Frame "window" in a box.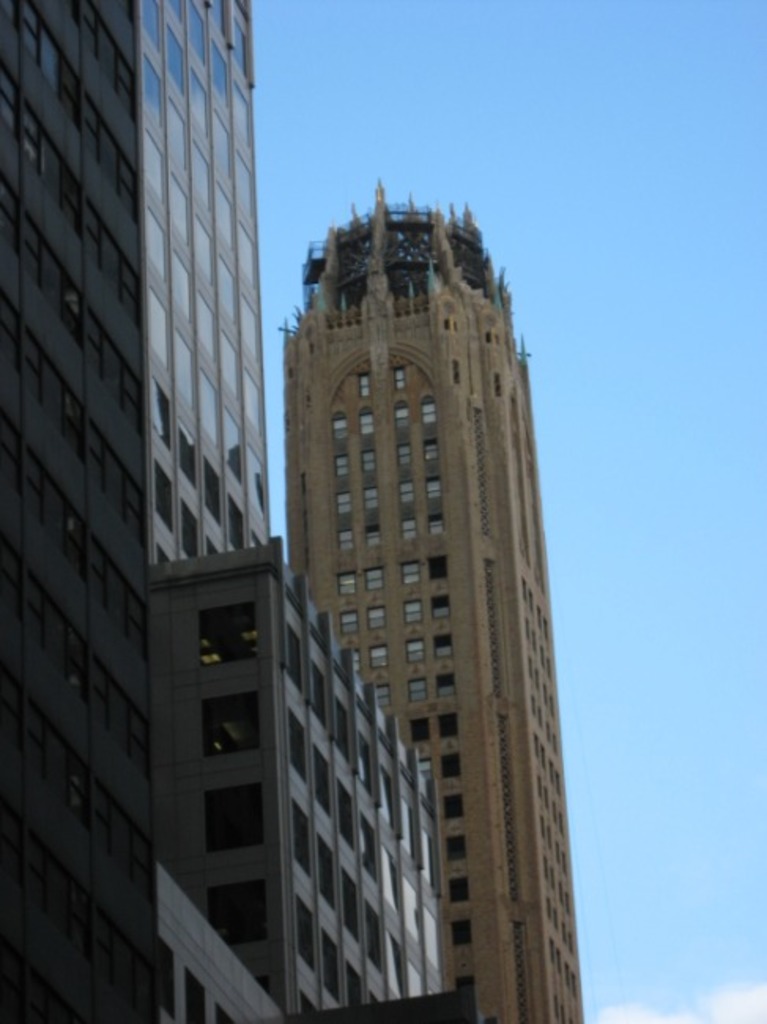
[358, 372, 375, 392].
